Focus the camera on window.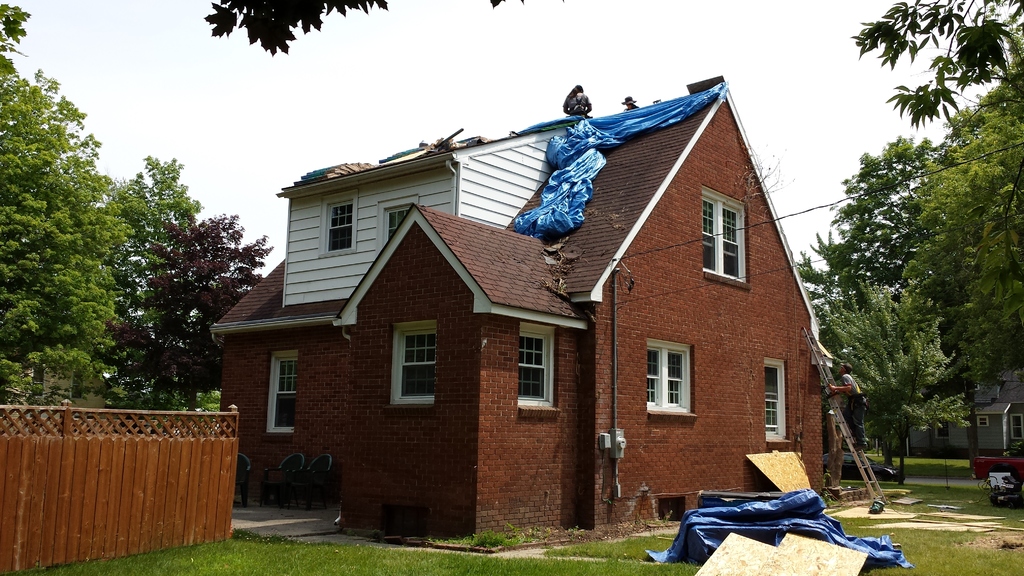
Focus region: (left=933, top=420, right=948, bottom=440).
